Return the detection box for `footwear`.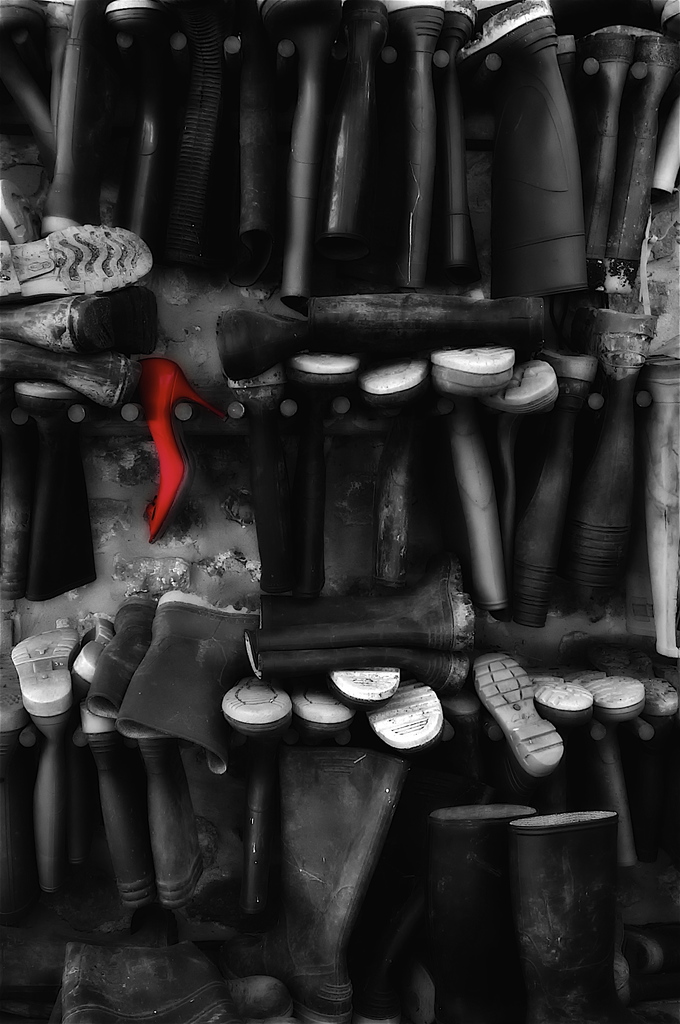
<region>476, 656, 584, 817</region>.
